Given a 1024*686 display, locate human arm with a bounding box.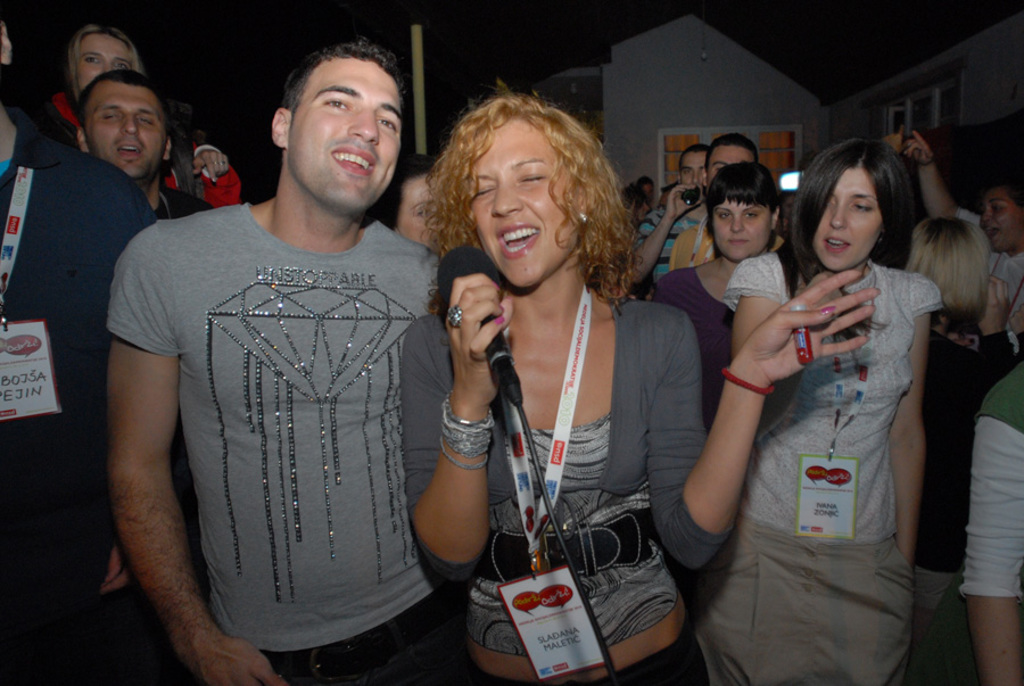
Located: (967,390,1023,685).
